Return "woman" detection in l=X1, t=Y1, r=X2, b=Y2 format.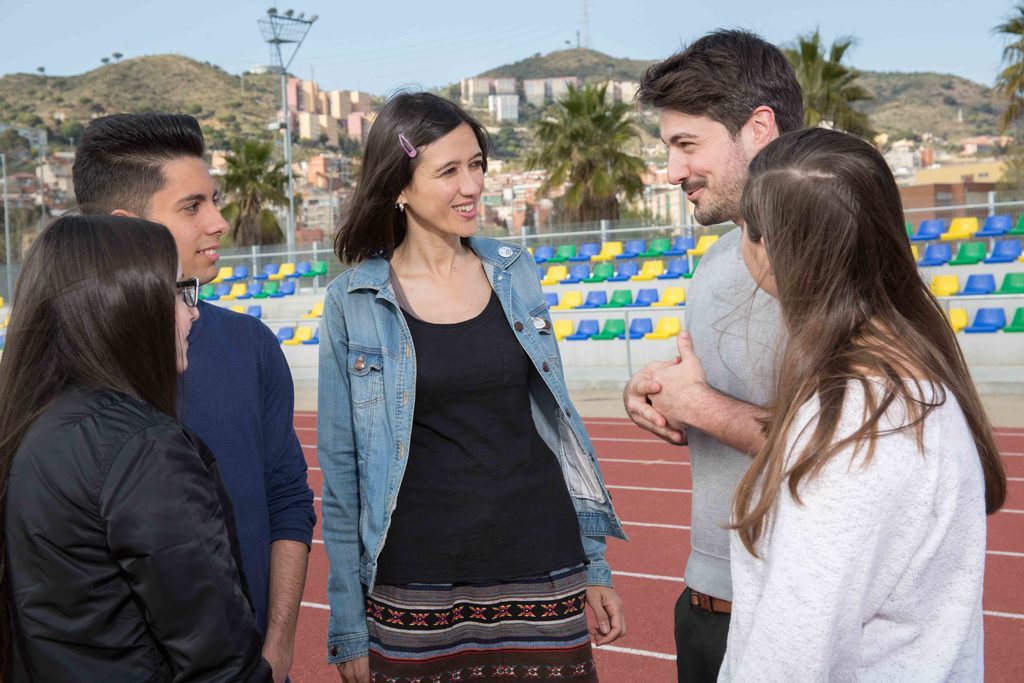
l=307, t=69, r=621, b=682.
